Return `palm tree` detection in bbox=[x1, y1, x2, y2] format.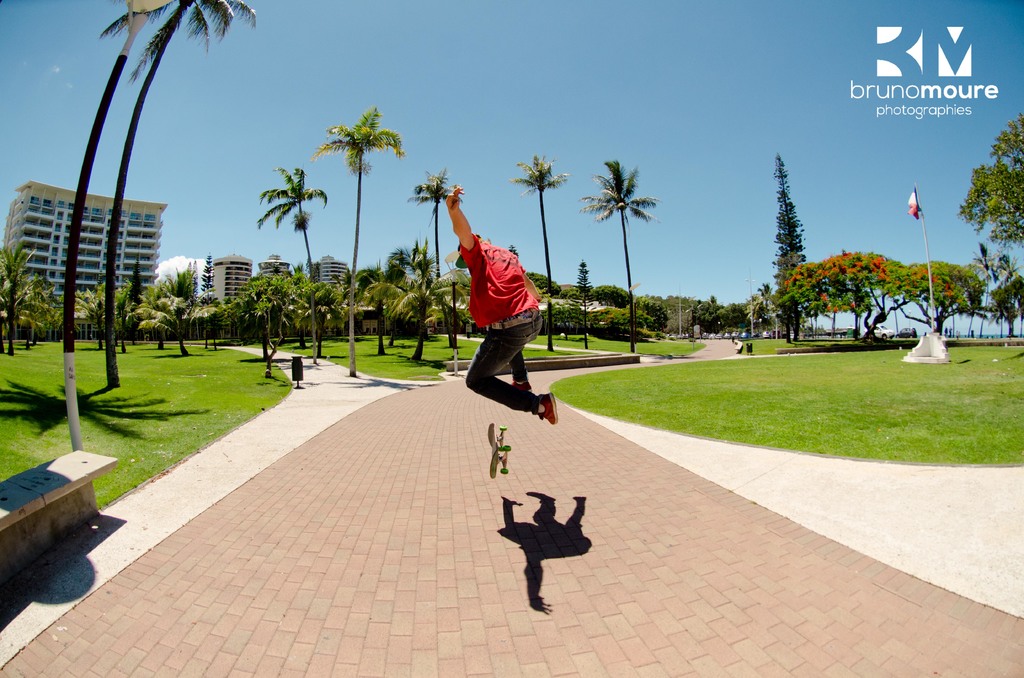
bbox=[797, 236, 907, 361].
